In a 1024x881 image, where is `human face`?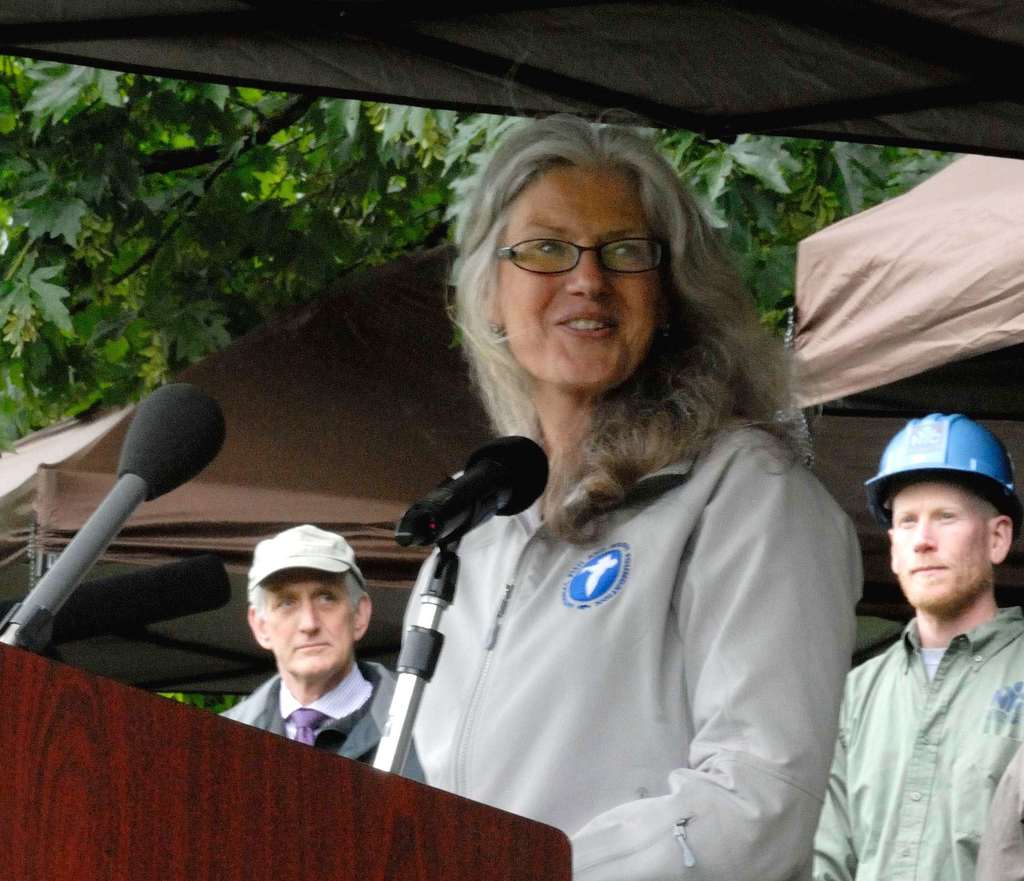
[266,571,353,679].
